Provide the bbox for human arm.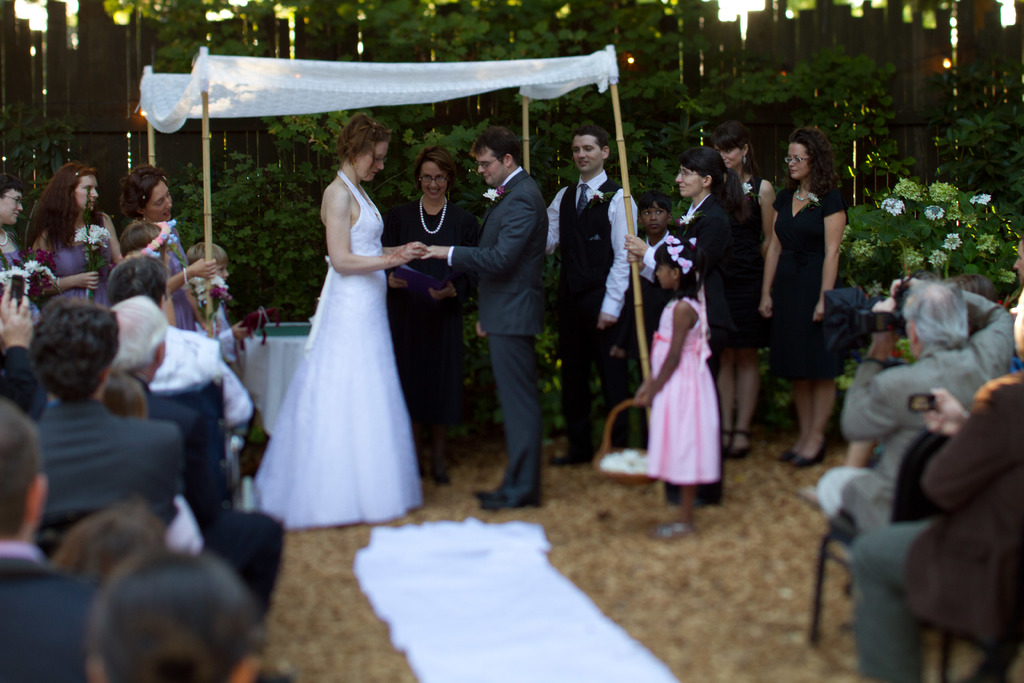
l=601, t=181, r=651, b=329.
